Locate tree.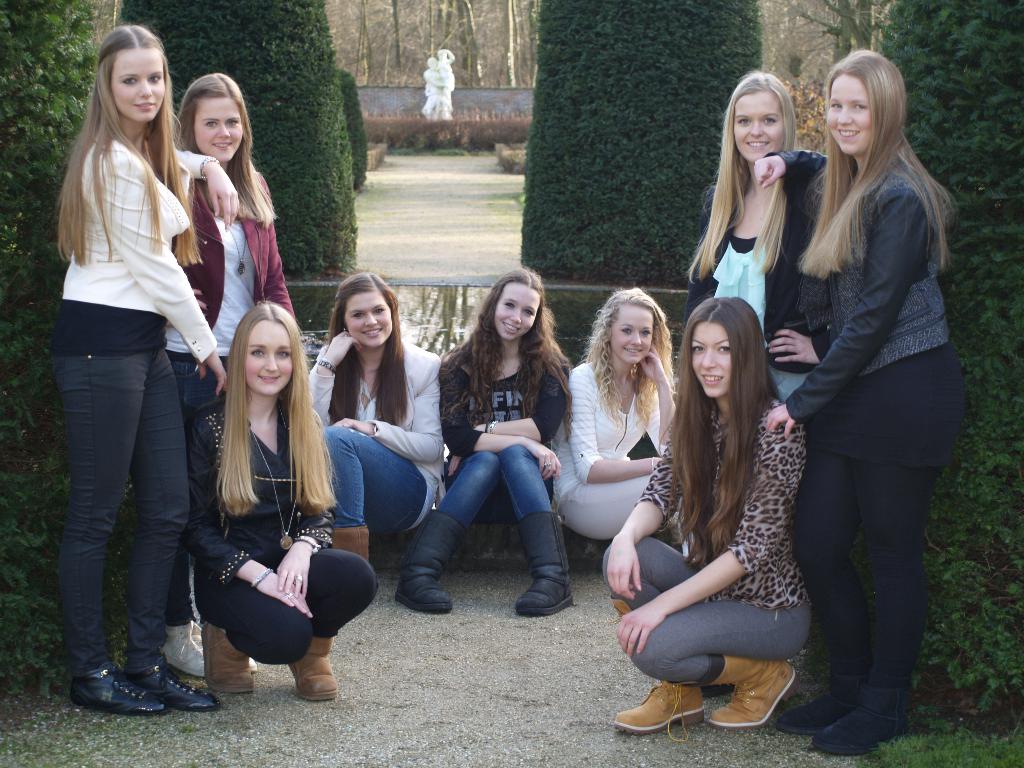
Bounding box: box=[793, 4, 1023, 732].
